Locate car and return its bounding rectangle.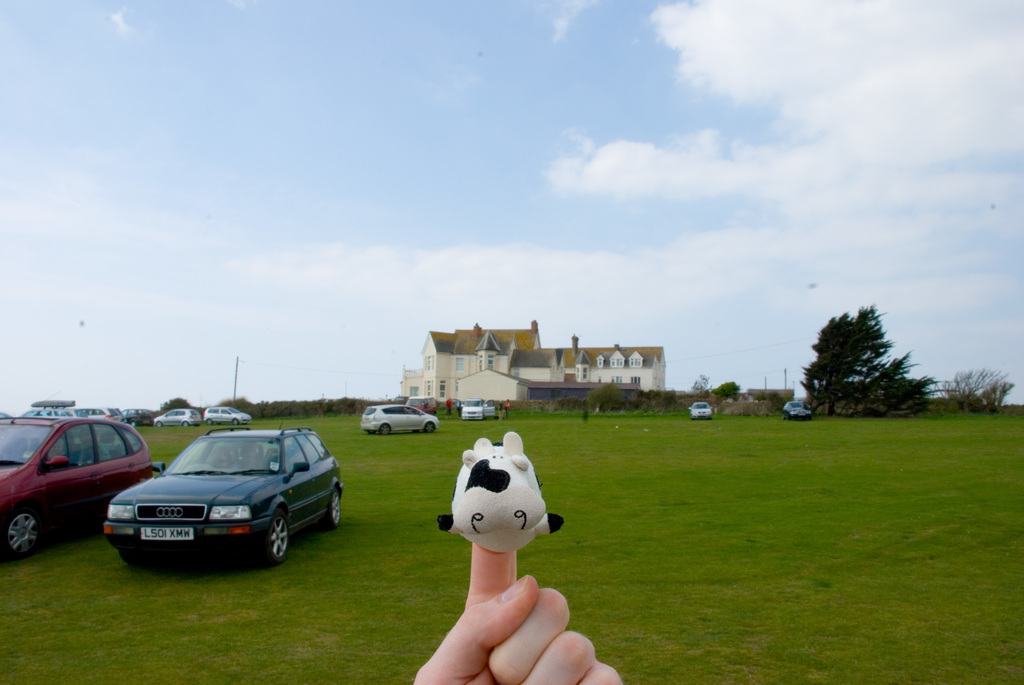
crop(125, 405, 156, 427).
